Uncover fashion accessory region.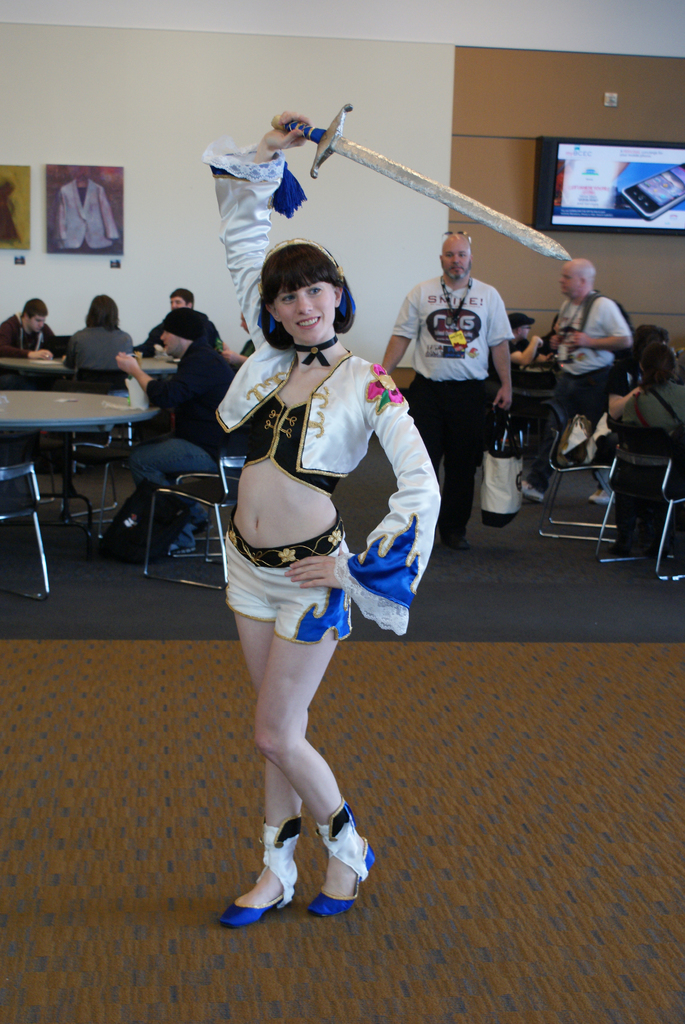
Uncovered: (510, 311, 533, 329).
